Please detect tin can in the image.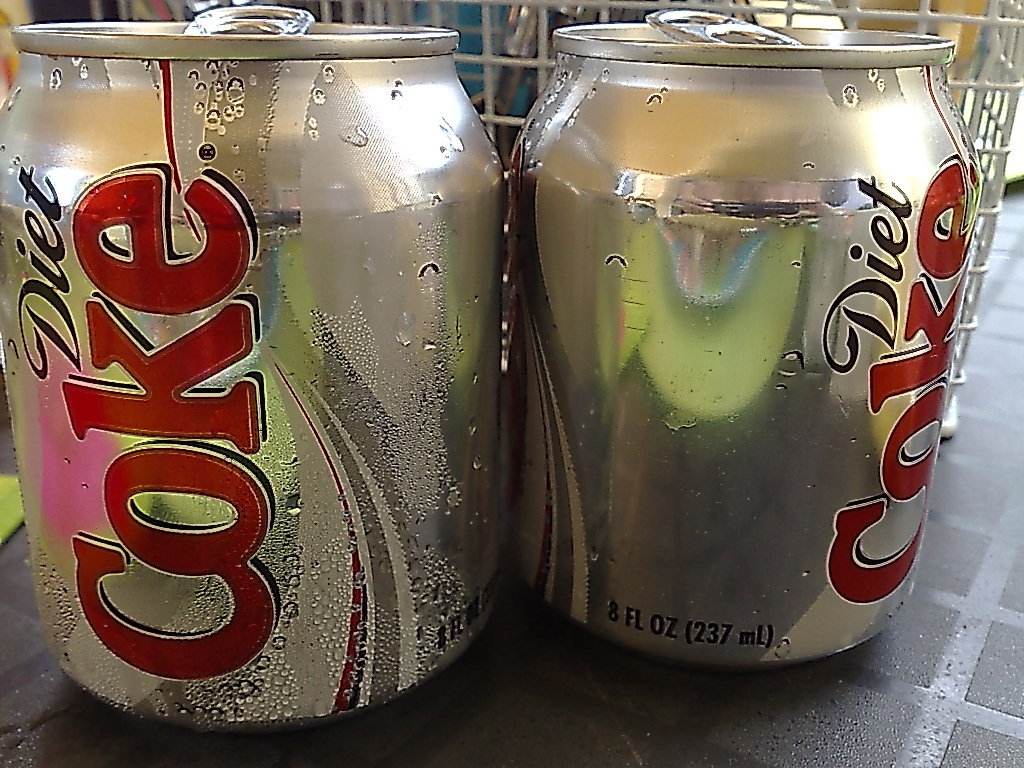
Rect(513, 8, 983, 668).
